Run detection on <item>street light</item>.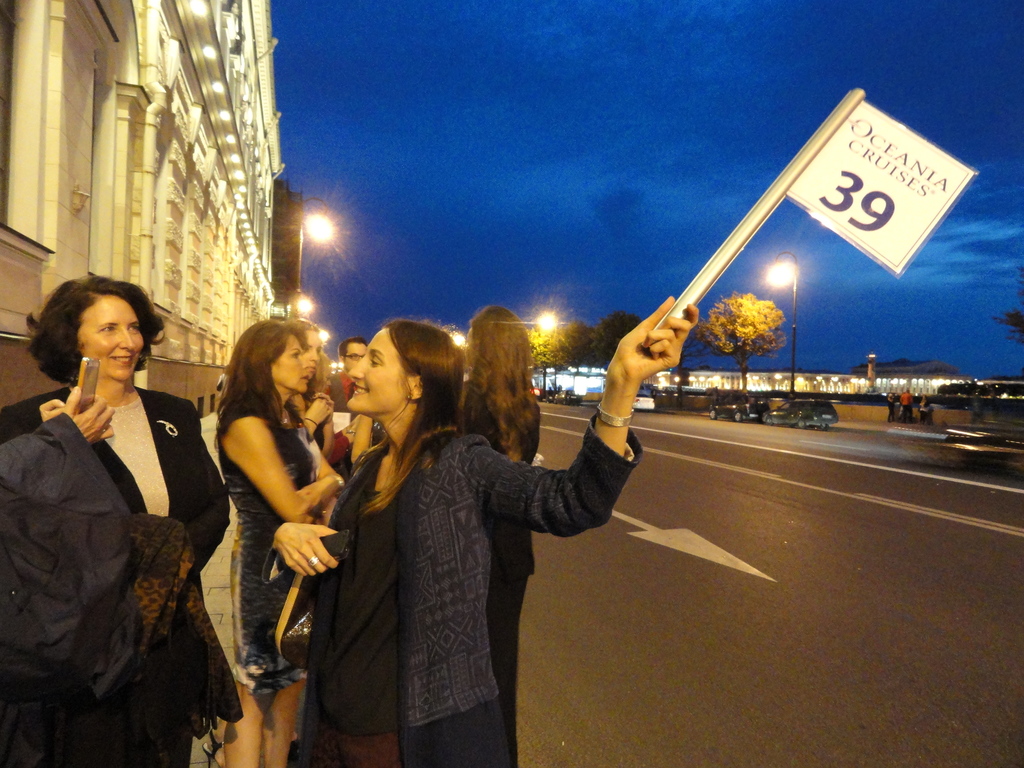
Result: 326, 342, 353, 373.
